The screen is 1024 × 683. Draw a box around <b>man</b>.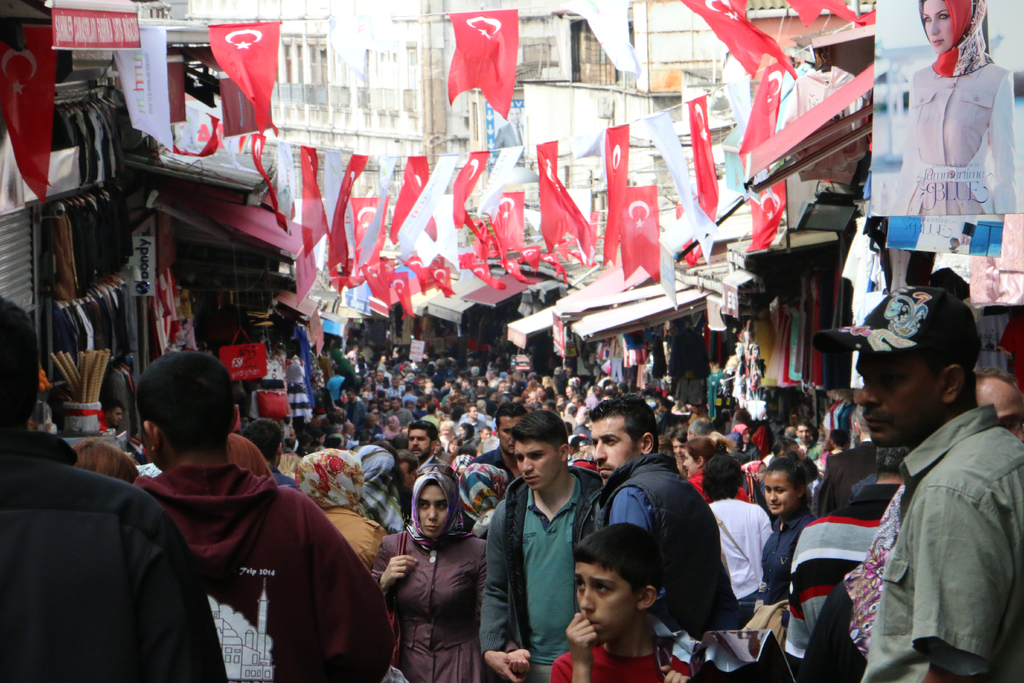
BBox(0, 293, 228, 682).
